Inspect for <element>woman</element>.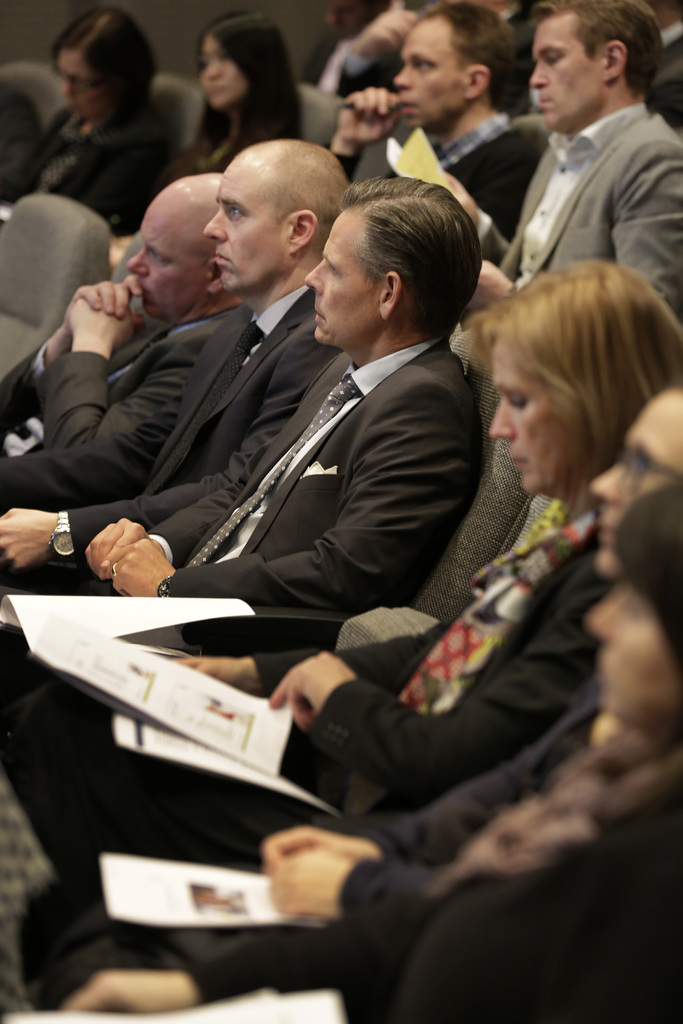
Inspection: (60, 482, 682, 1023).
